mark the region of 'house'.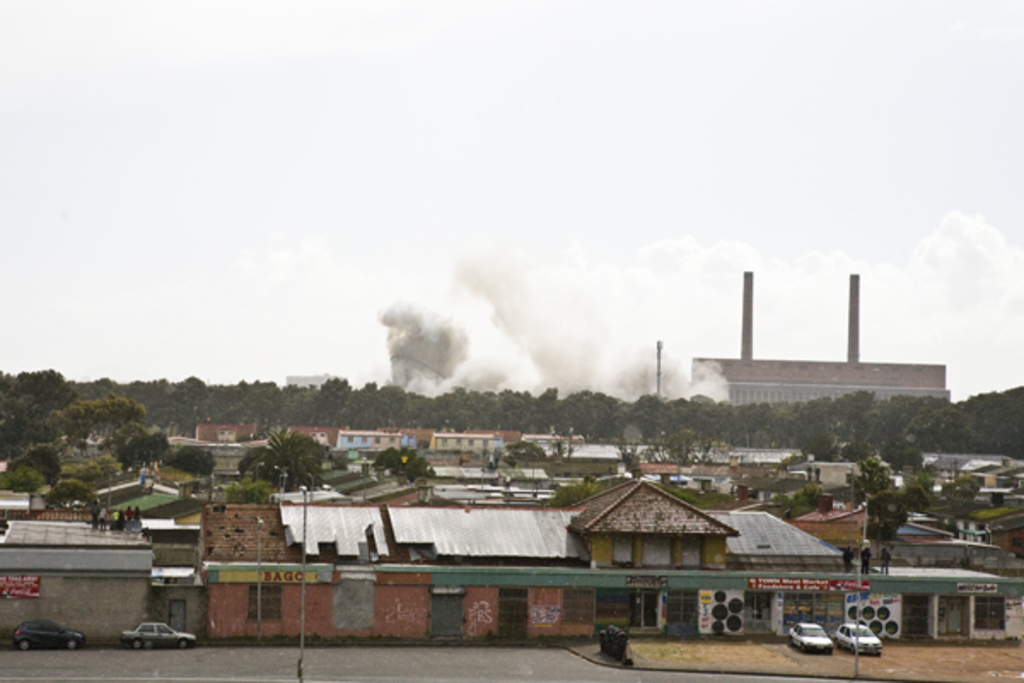
Region: bbox=[785, 452, 867, 504].
